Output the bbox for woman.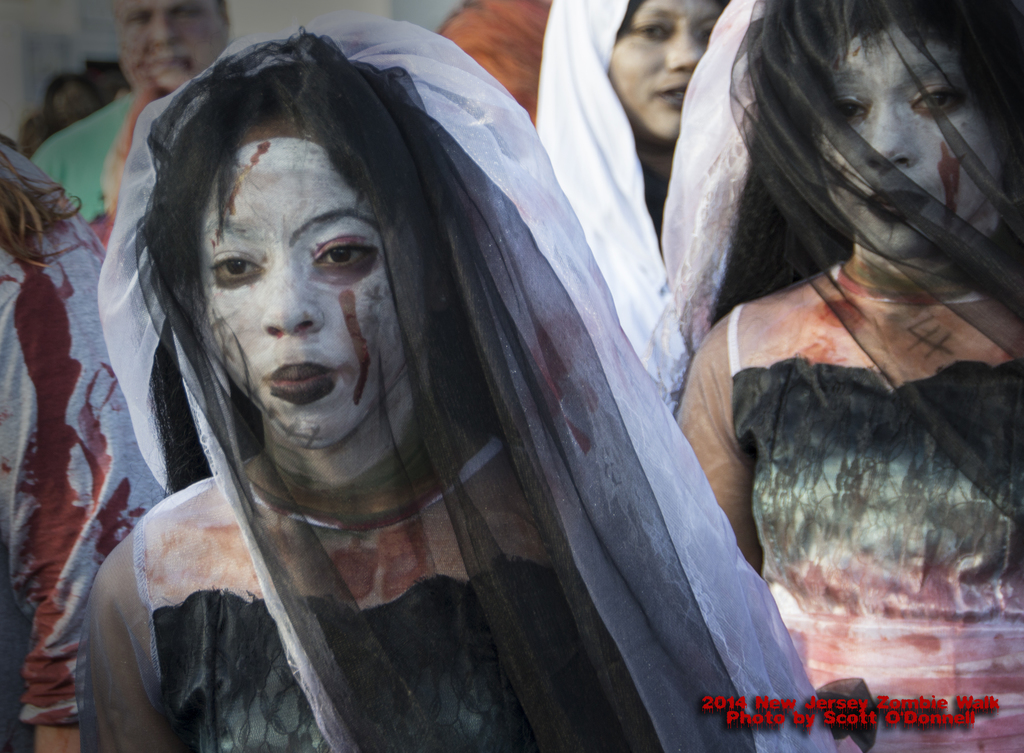
x1=531 y1=0 x2=733 y2=406.
